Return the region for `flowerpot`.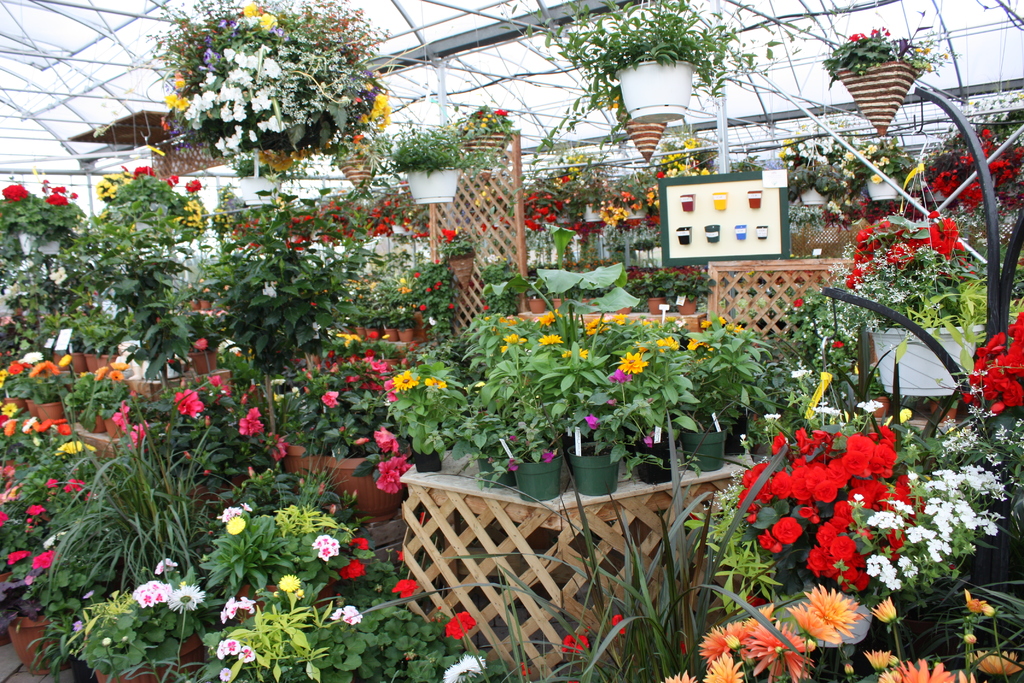
left=391, top=220, right=409, bottom=237.
